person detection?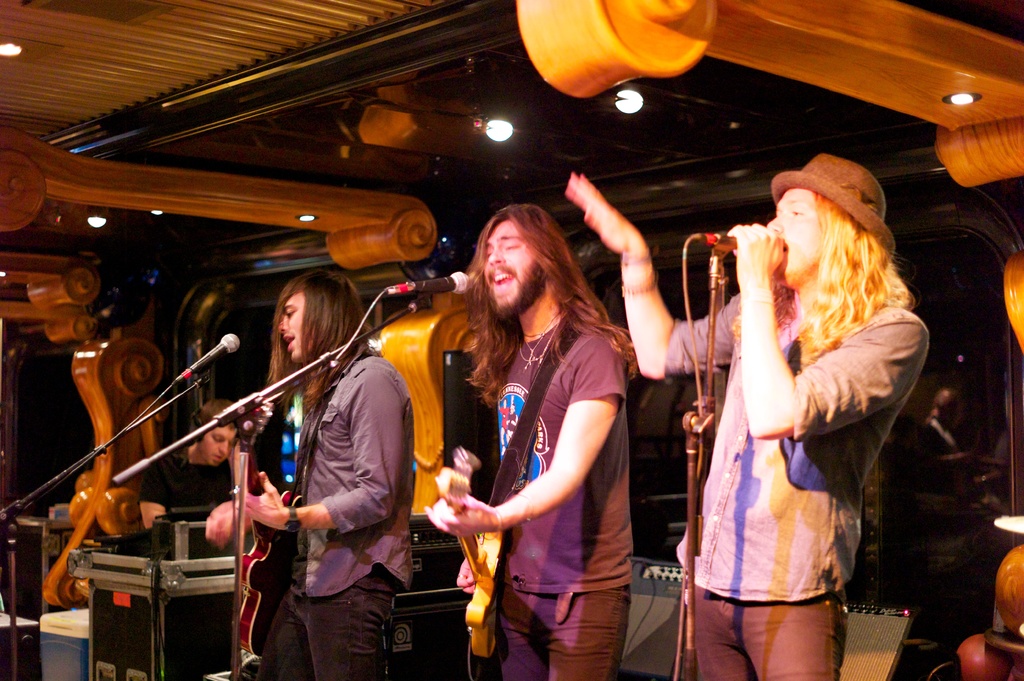
detection(231, 271, 413, 680)
